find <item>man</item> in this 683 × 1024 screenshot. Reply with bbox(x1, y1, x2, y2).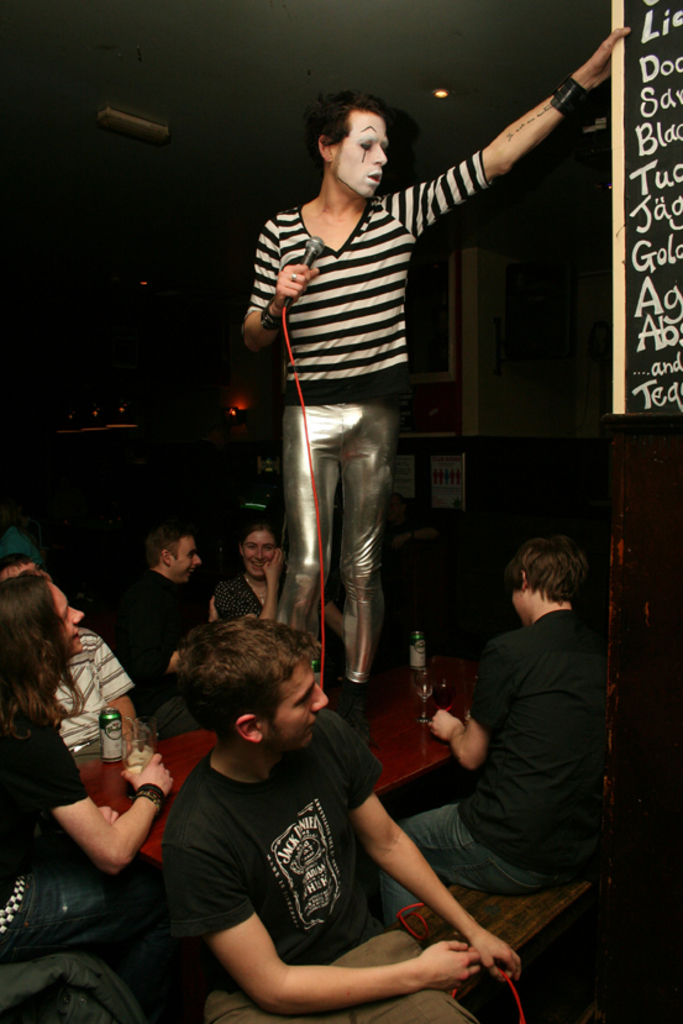
bbox(0, 567, 174, 973).
